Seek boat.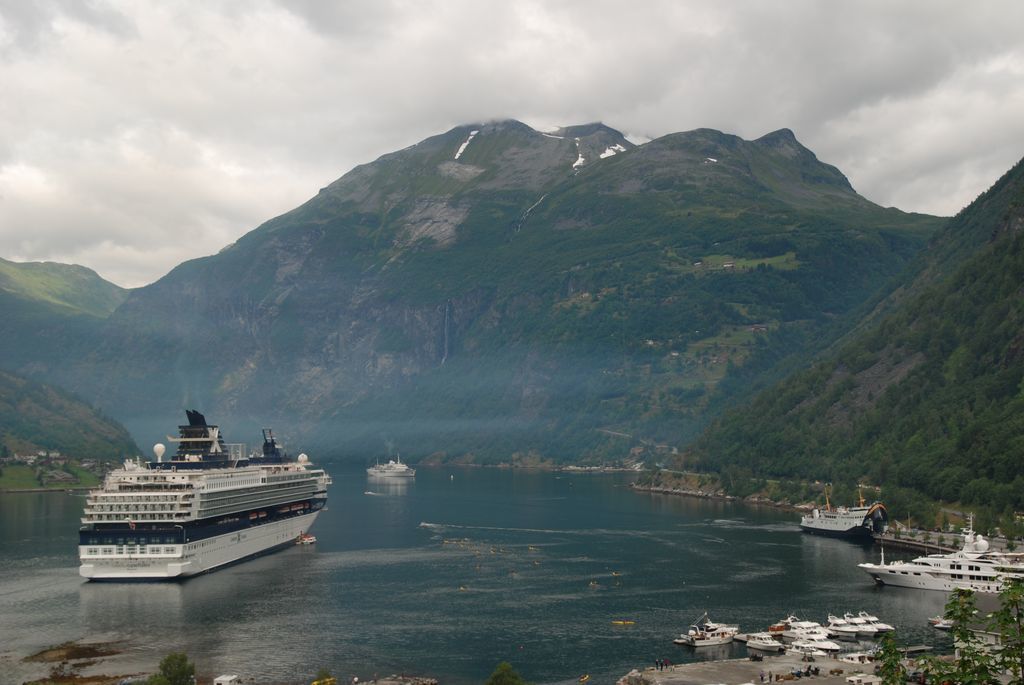
[802,628,841,654].
